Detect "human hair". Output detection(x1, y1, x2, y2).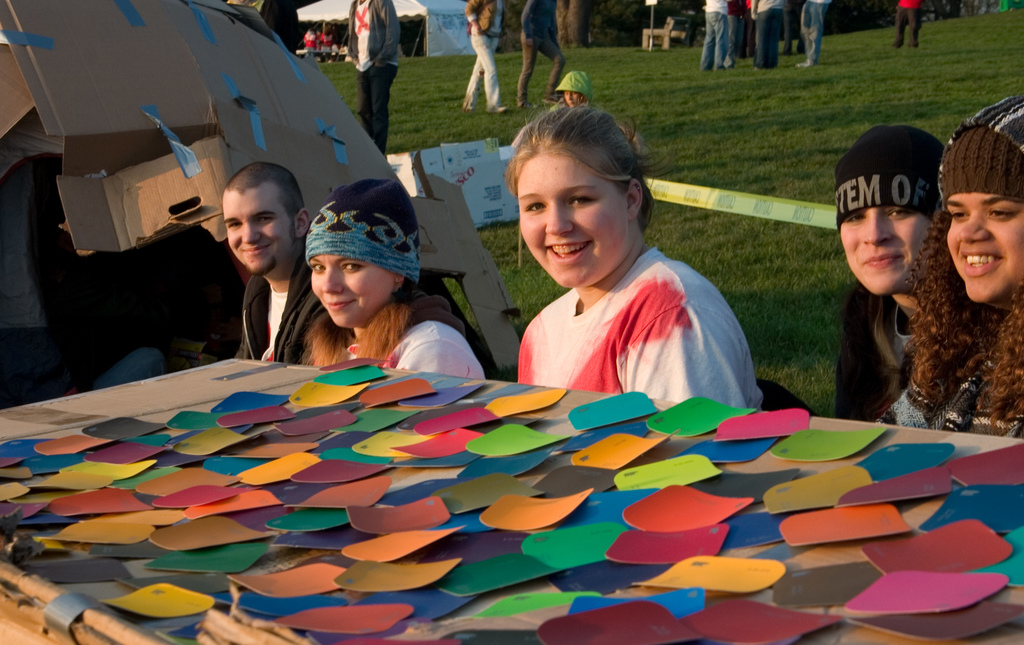
detection(226, 162, 307, 244).
